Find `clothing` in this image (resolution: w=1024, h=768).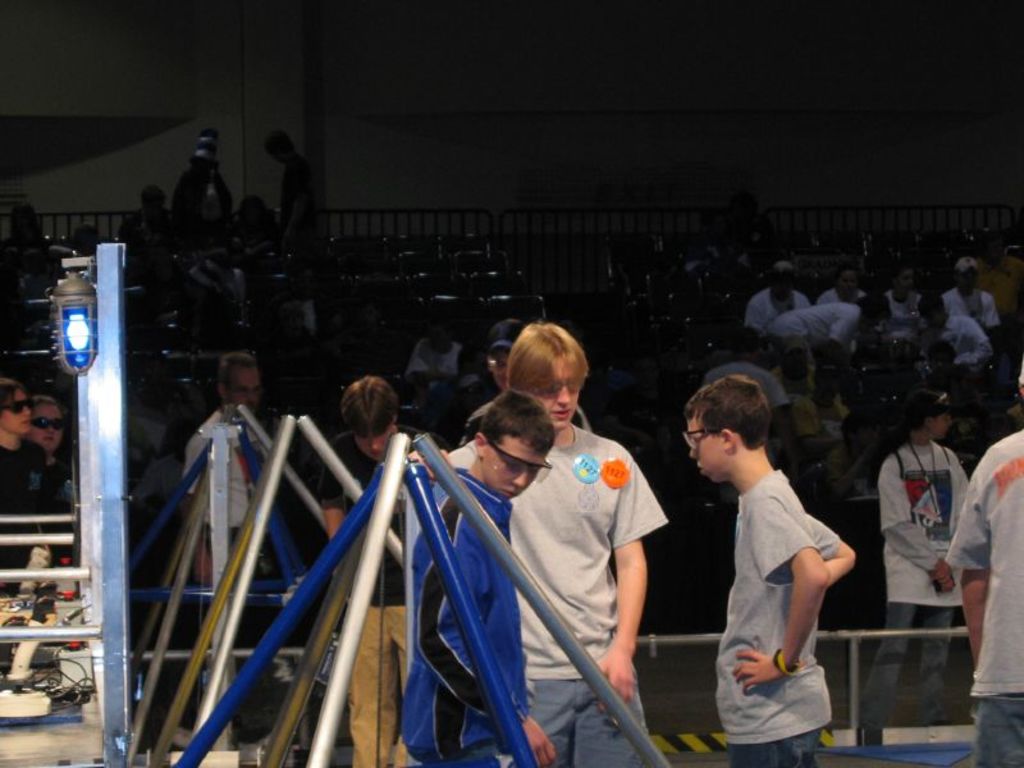
460/392/593/448.
